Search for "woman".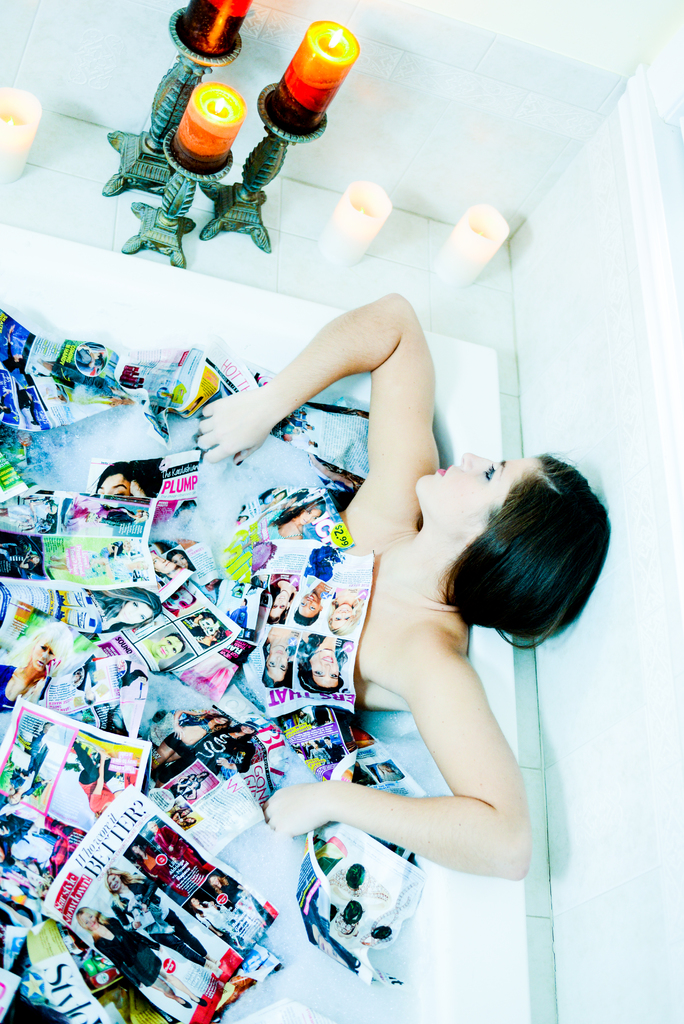
Found at l=100, t=863, r=228, b=980.
